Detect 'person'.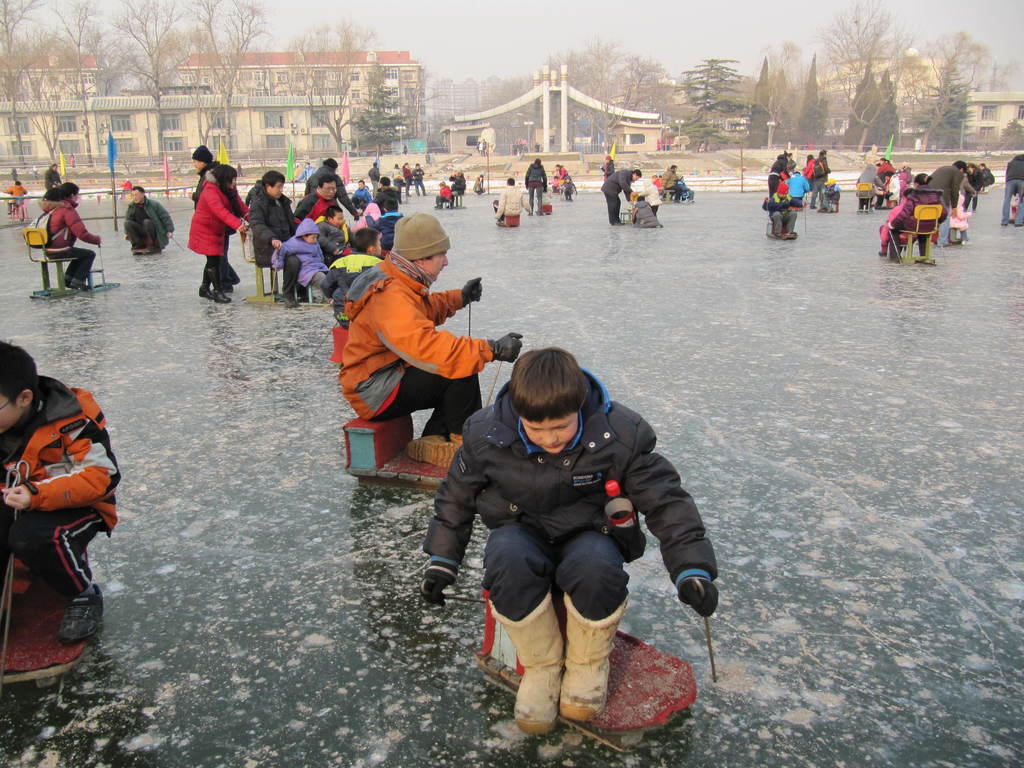
Detected at (342, 209, 529, 463).
